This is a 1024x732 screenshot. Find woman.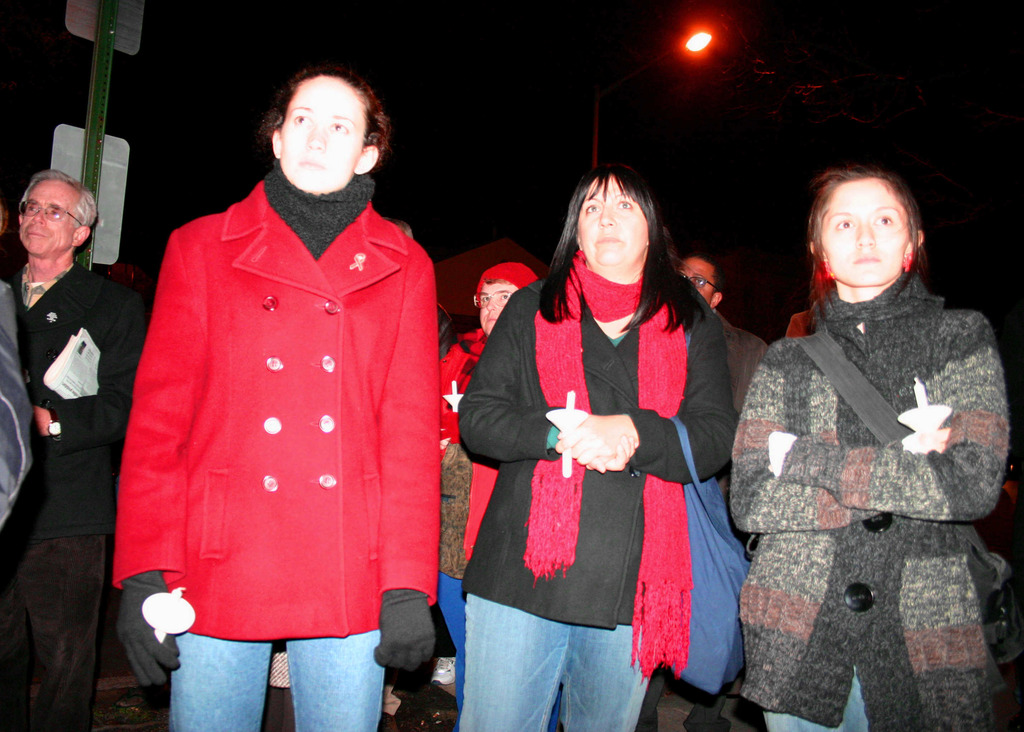
Bounding box: l=728, t=166, r=1006, b=731.
